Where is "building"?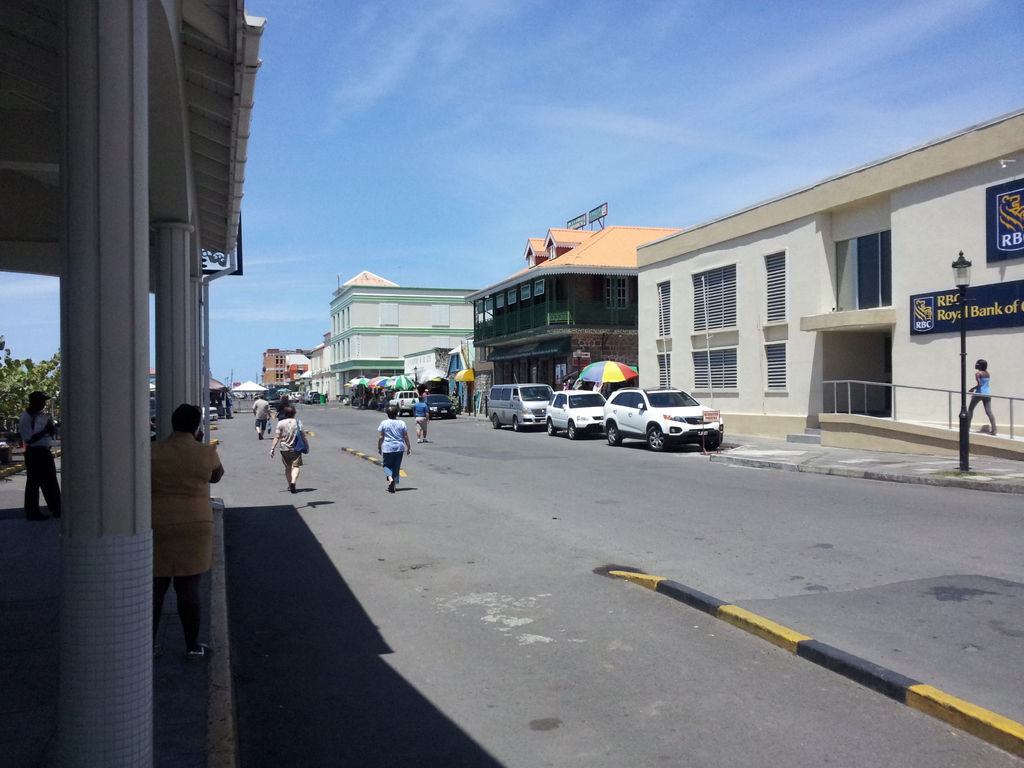
<bbox>468, 208, 683, 408</bbox>.
